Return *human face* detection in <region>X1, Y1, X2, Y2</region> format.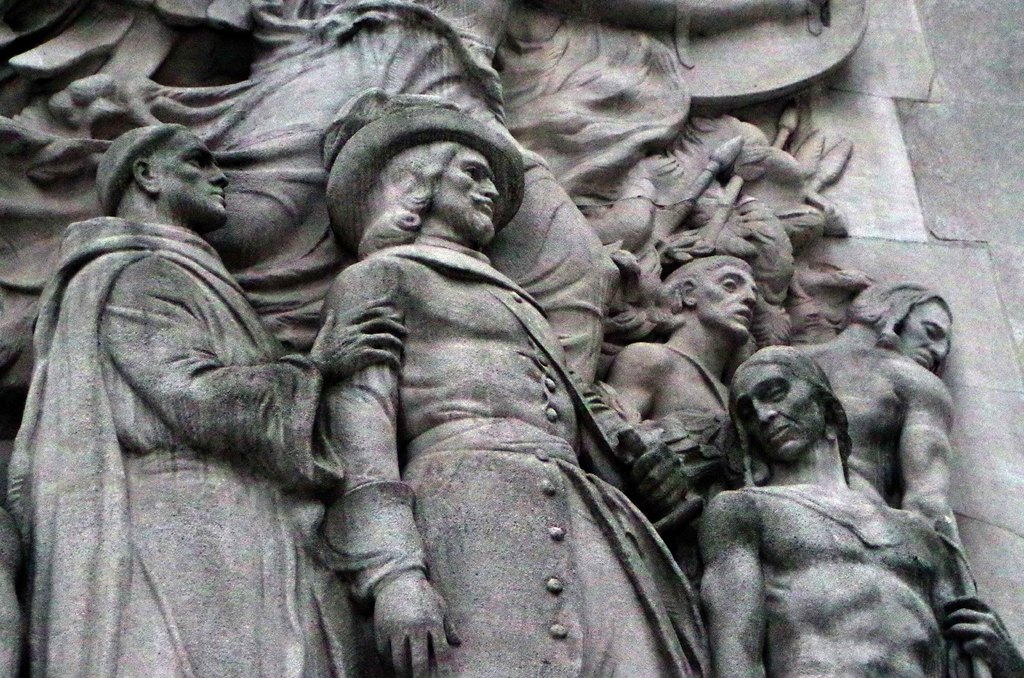
<region>902, 314, 952, 367</region>.
